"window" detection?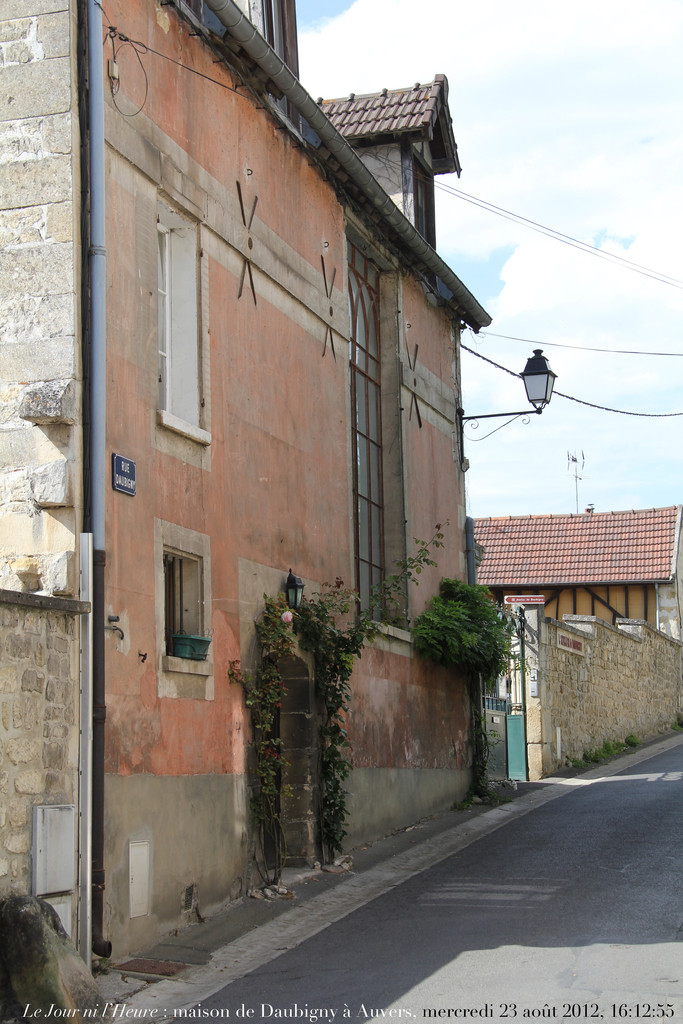
<bbox>156, 191, 208, 450</bbox>
